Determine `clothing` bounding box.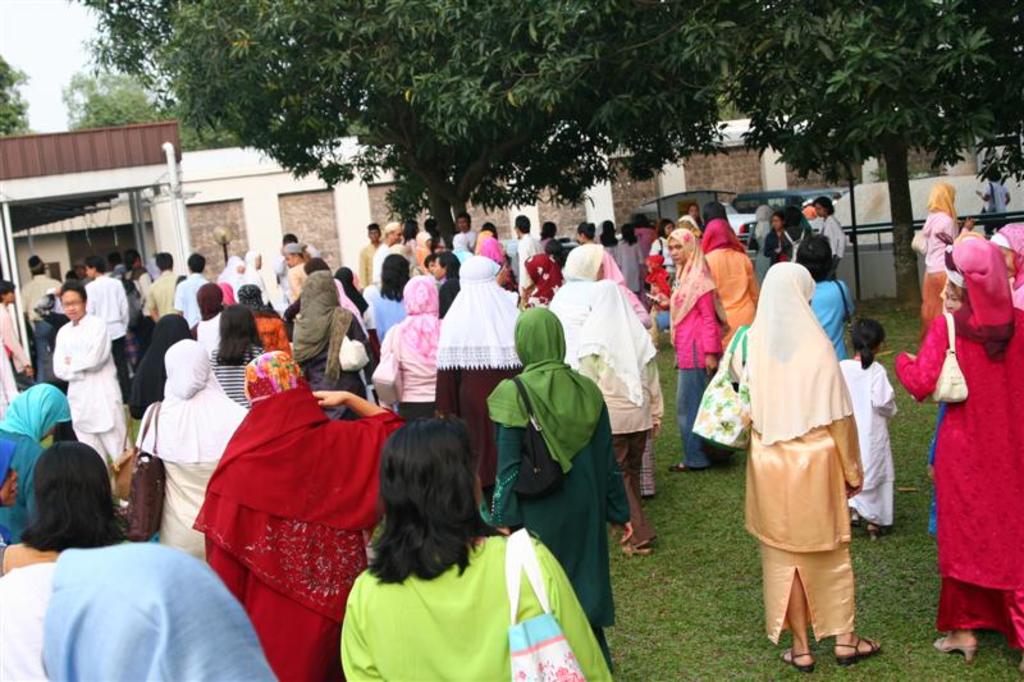
Determined: rect(918, 205, 960, 335).
